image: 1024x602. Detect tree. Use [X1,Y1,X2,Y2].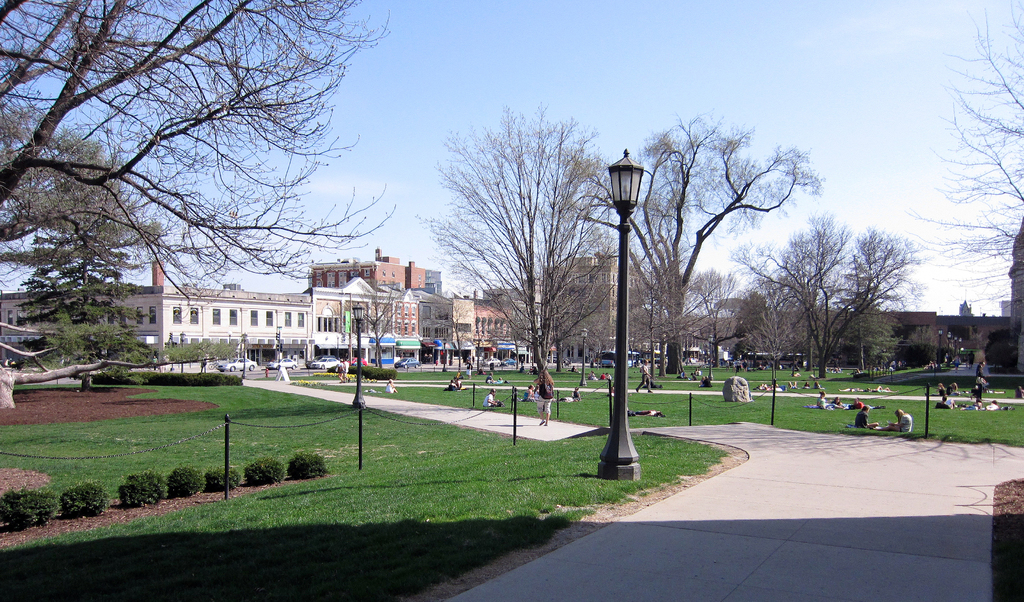
[436,295,477,368].
